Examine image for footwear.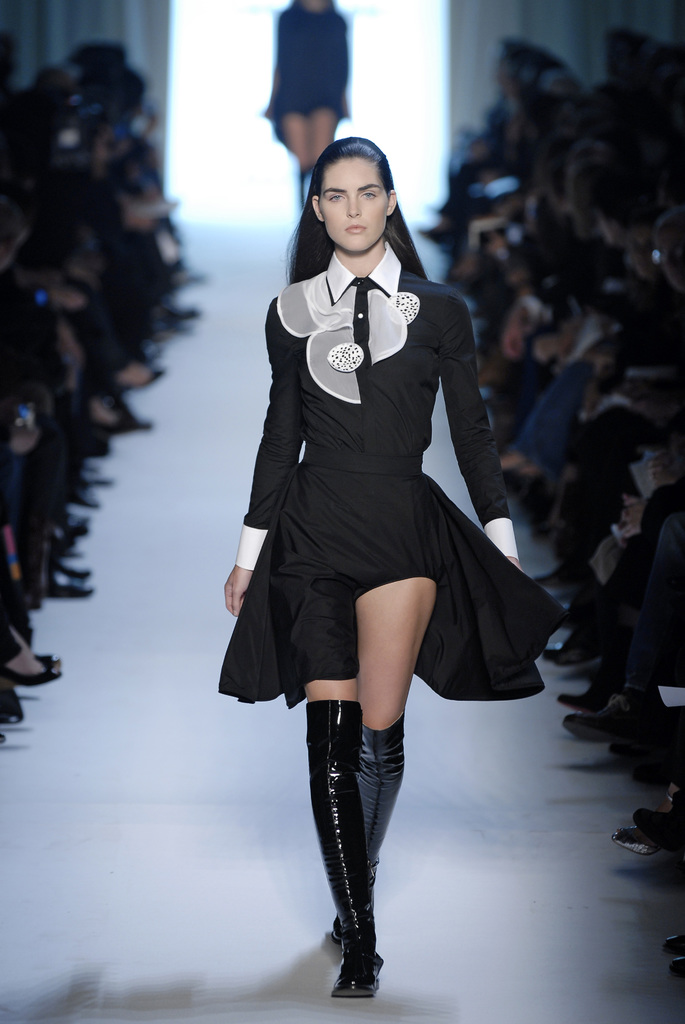
Examination result: rect(52, 563, 96, 577).
